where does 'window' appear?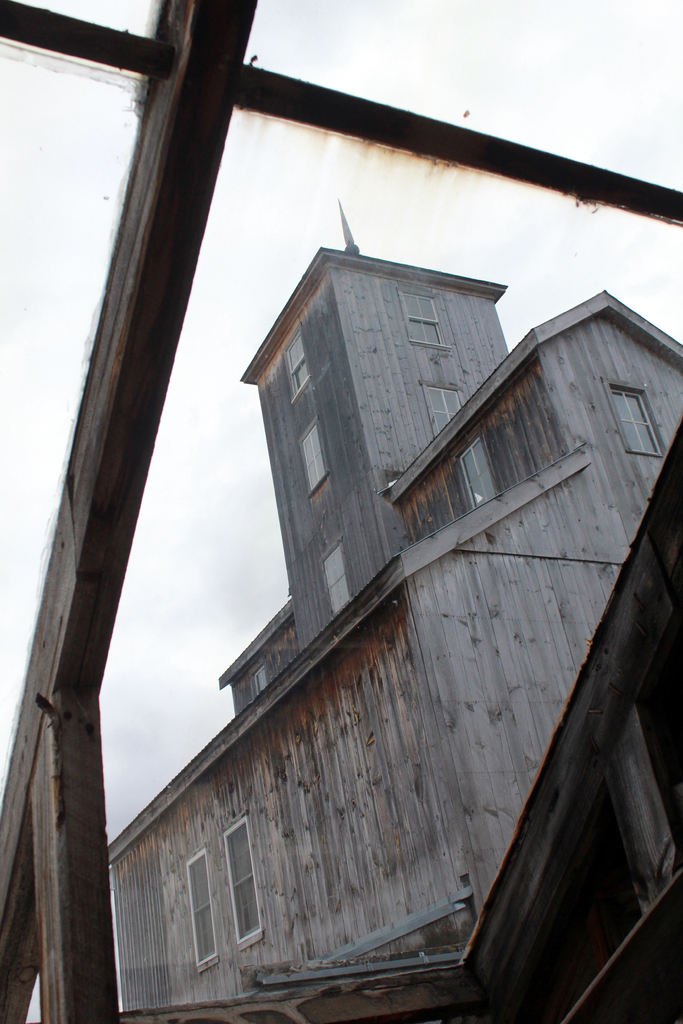
Appears at <box>300,422,336,490</box>.
